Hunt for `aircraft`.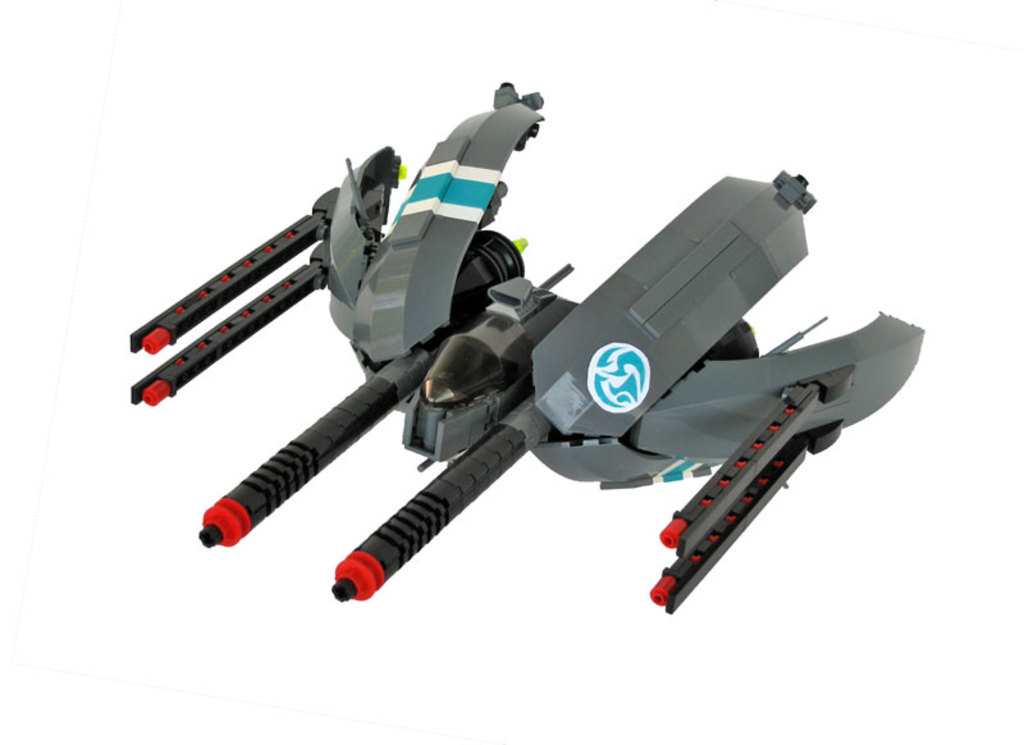
Hunted down at bbox(79, 31, 956, 649).
